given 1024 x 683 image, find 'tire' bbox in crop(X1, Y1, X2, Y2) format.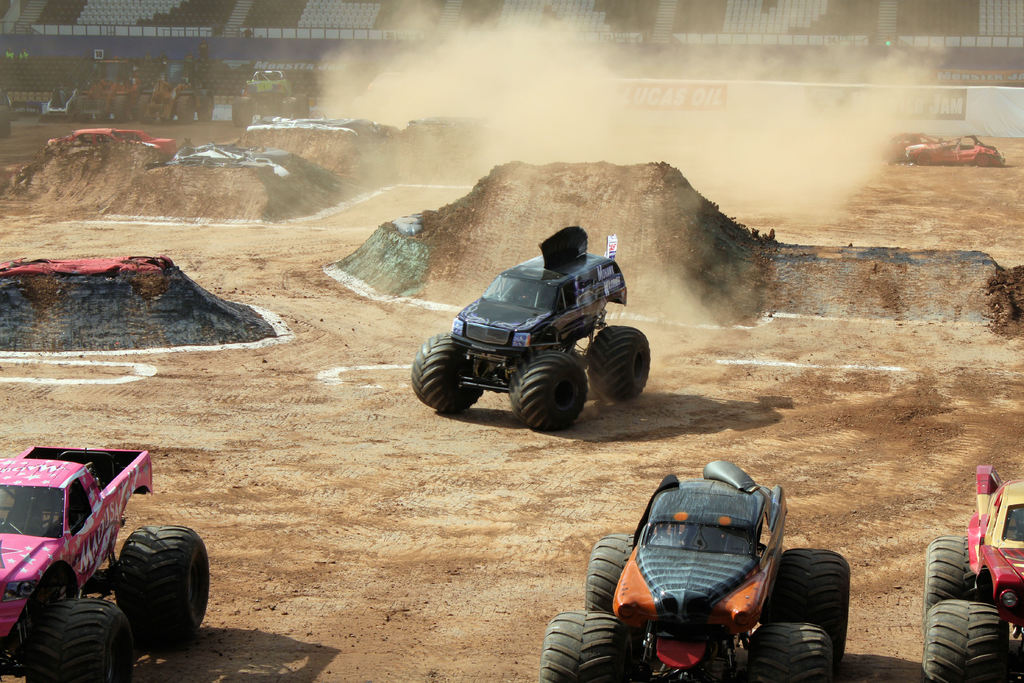
crop(26, 603, 131, 682).
